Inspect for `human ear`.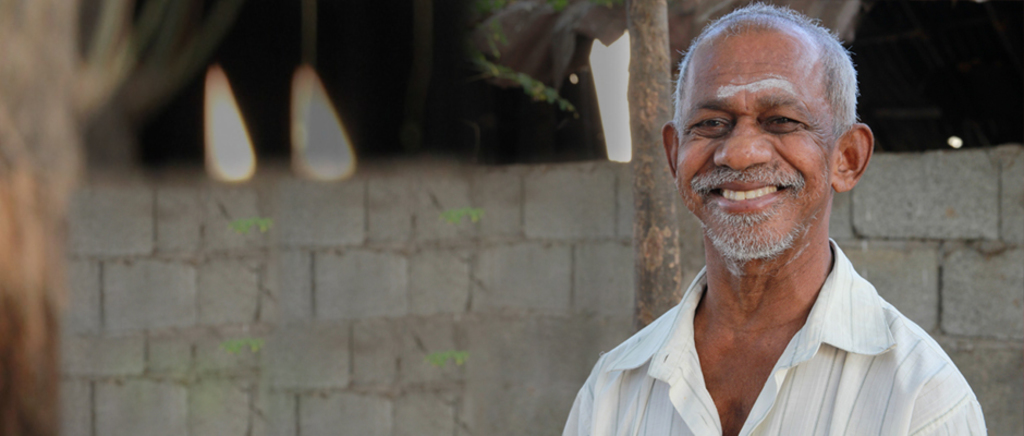
Inspection: [x1=658, y1=121, x2=680, y2=174].
